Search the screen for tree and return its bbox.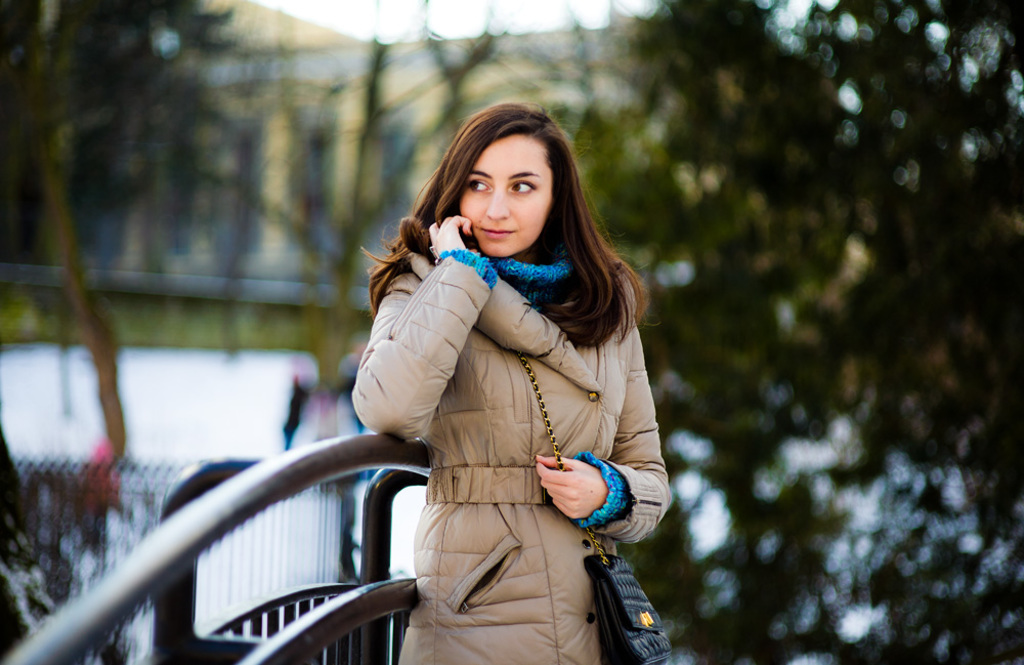
Found: {"left": 781, "top": 0, "right": 1023, "bottom": 664}.
